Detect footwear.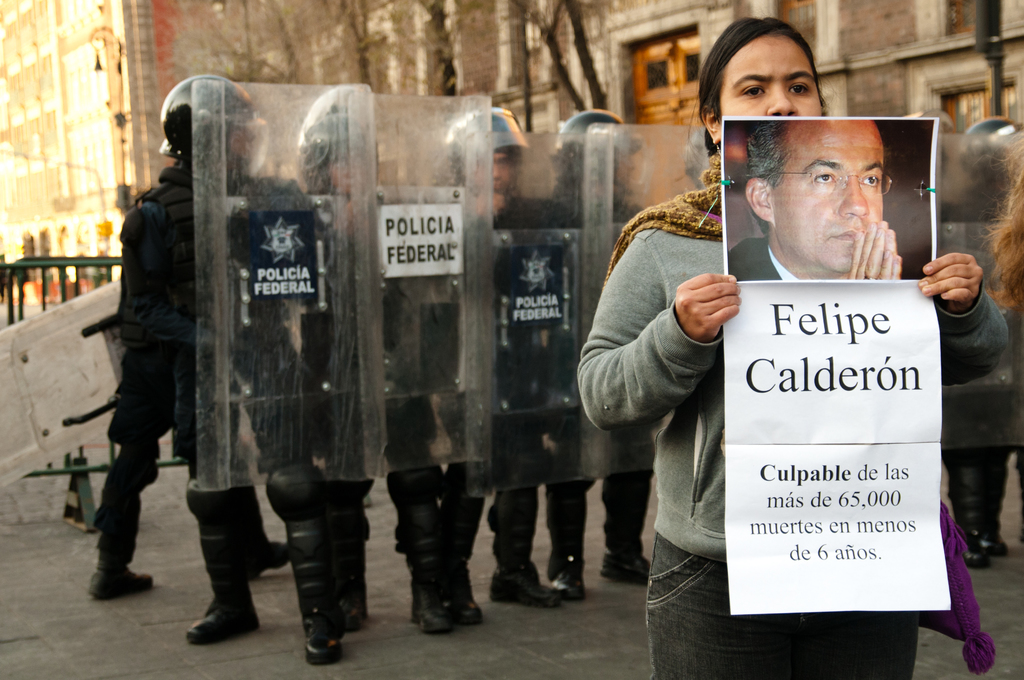
Detected at bbox=[444, 561, 481, 626].
